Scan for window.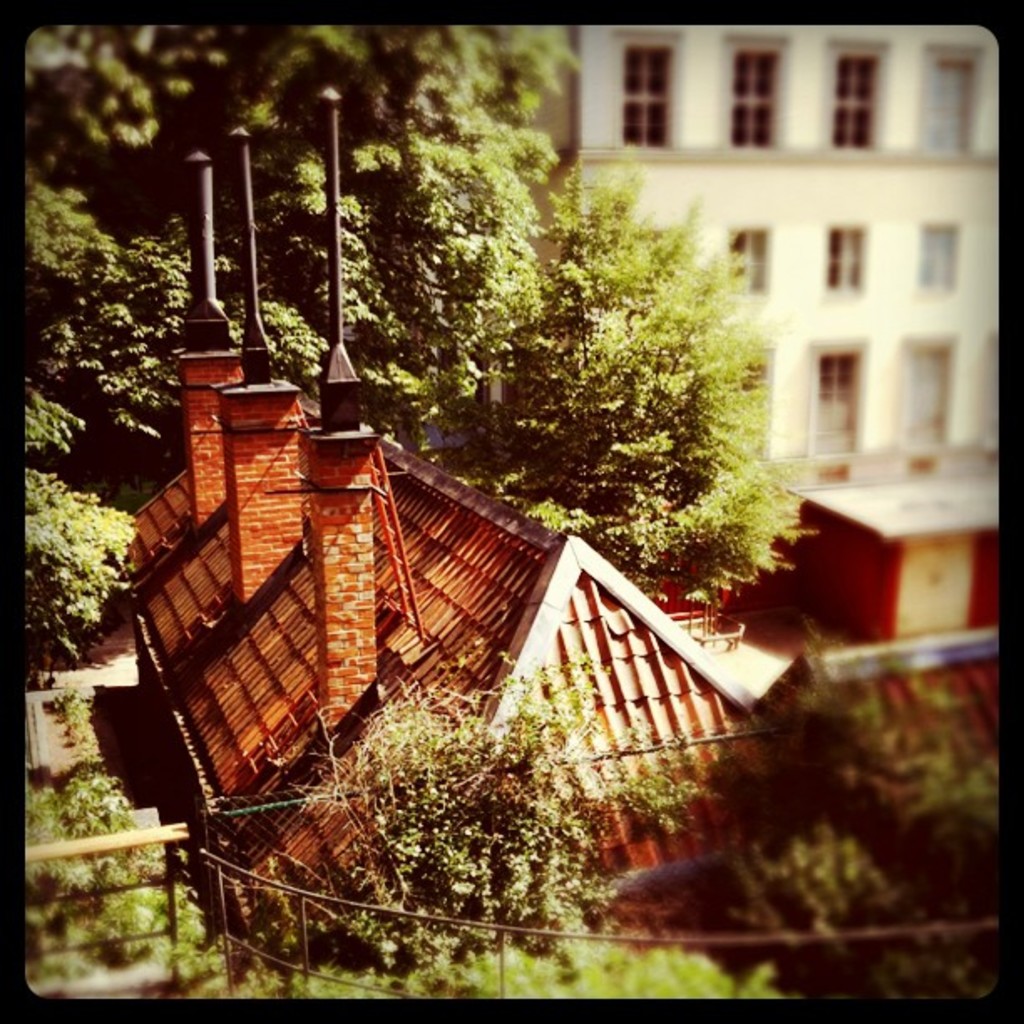
Scan result: {"x1": 713, "y1": 343, "x2": 771, "y2": 447}.
